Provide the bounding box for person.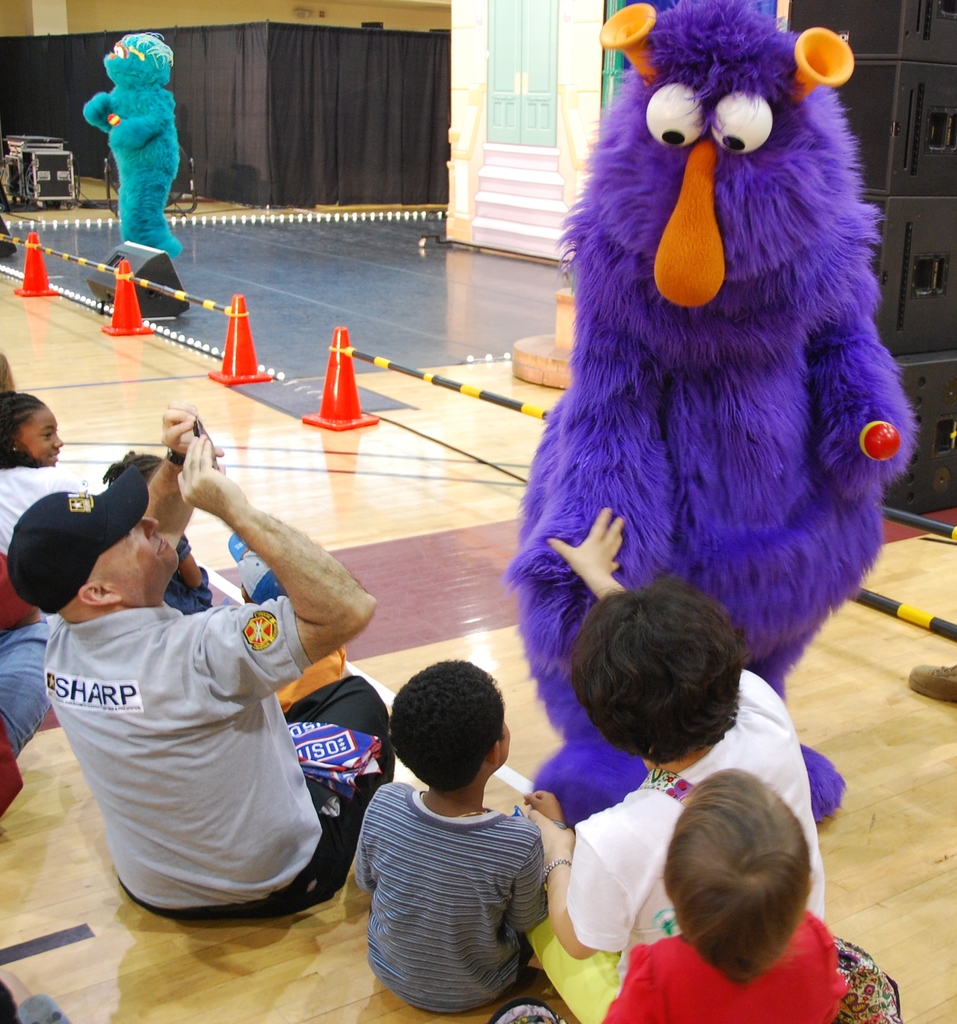
<region>0, 384, 95, 548</region>.
